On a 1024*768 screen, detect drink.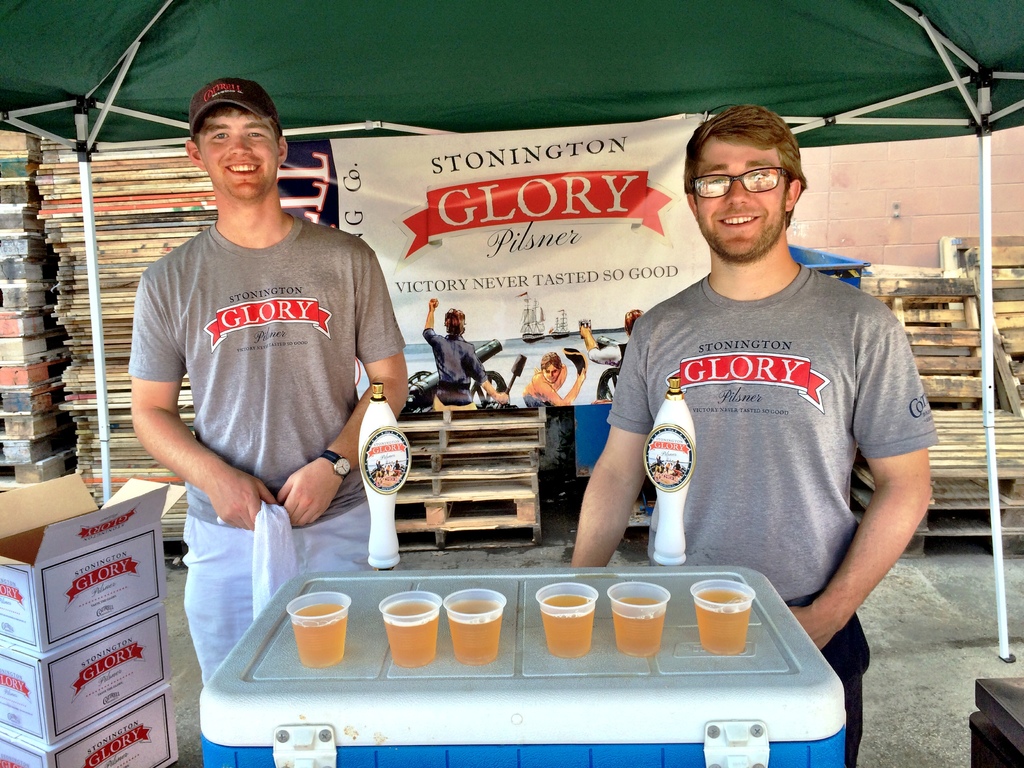
x1=380 y1=598 x2=439 y2=672.
